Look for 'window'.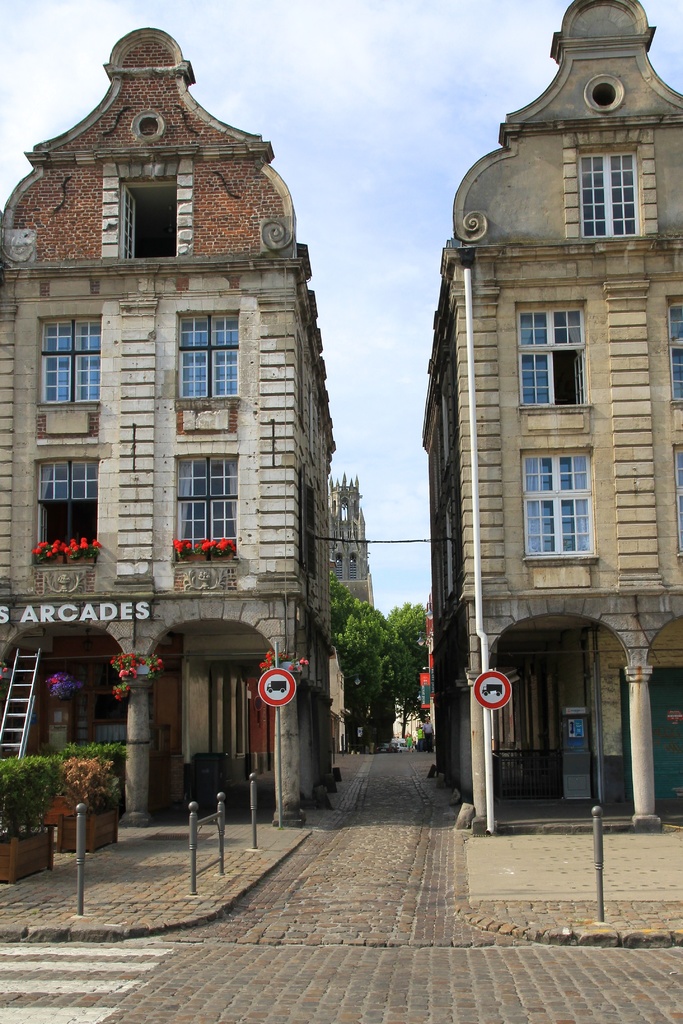
Found: bbox=(122, 177, 176, 262).
